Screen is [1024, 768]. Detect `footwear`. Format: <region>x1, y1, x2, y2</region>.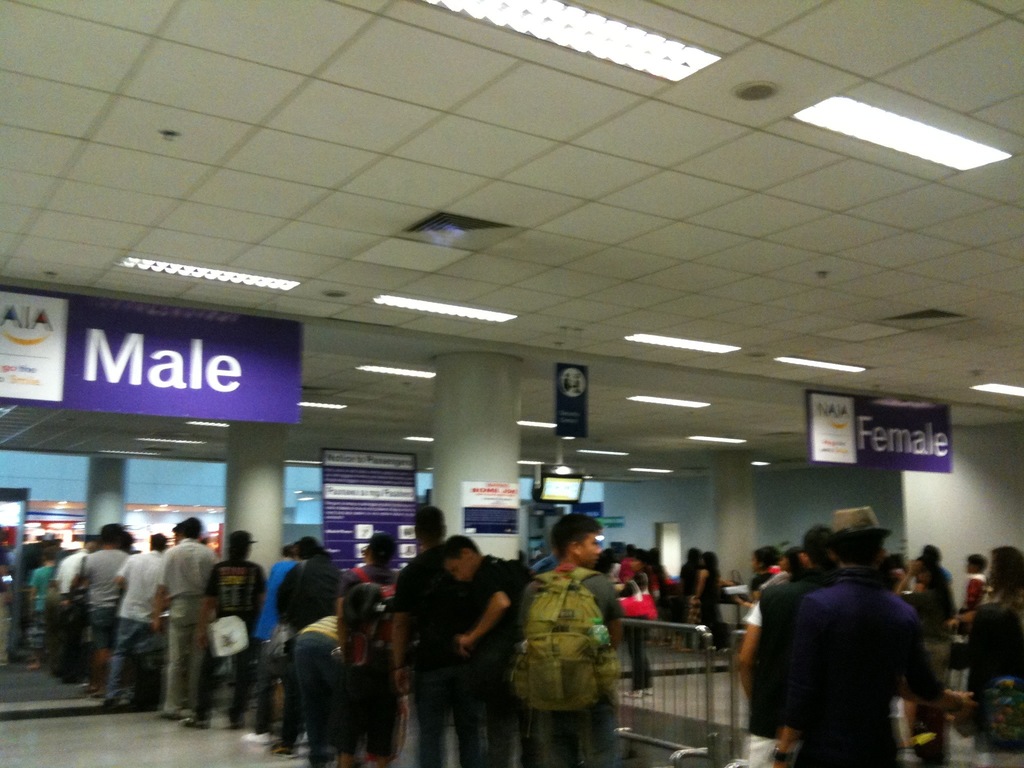
<region>244, 733, 267, 744</region>.
